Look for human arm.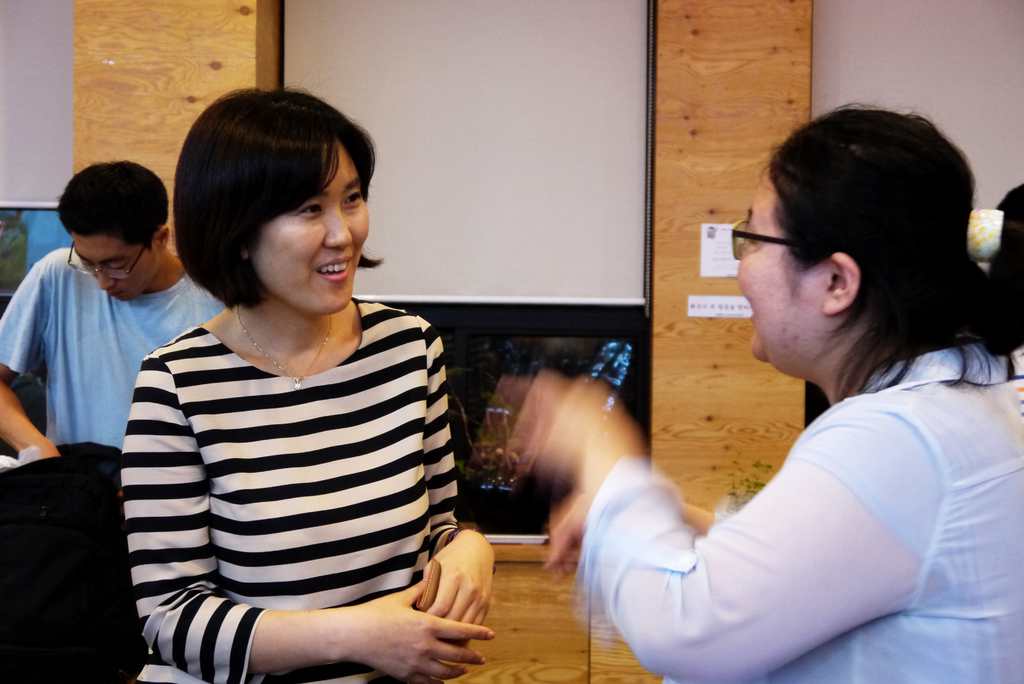
Found: (0,253,65,472).
